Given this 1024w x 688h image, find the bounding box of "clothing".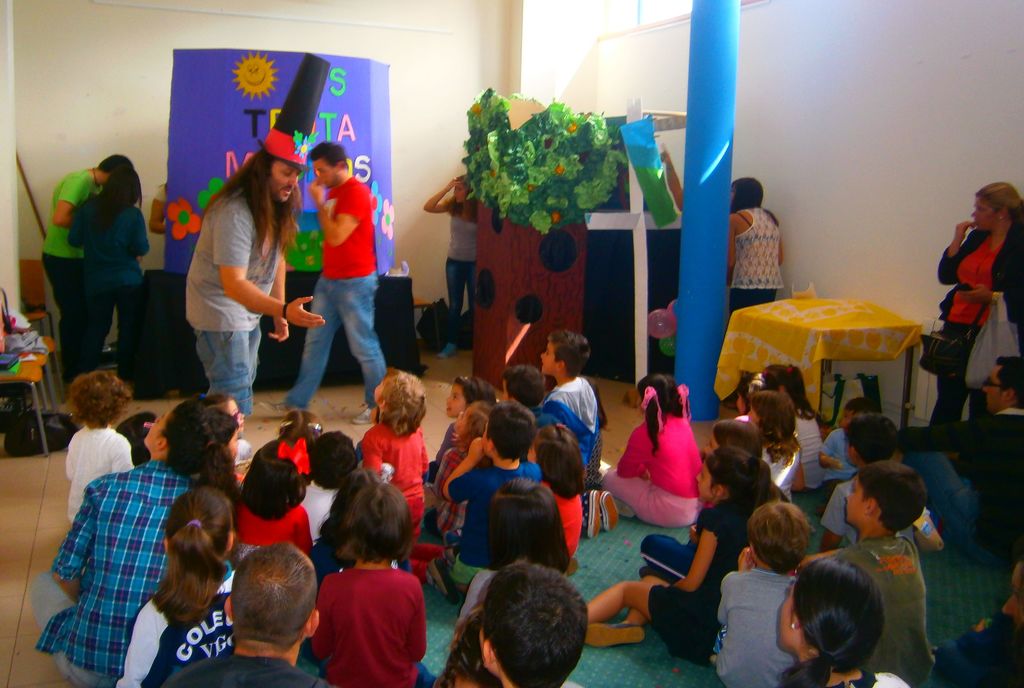
(448,218,481,262).
